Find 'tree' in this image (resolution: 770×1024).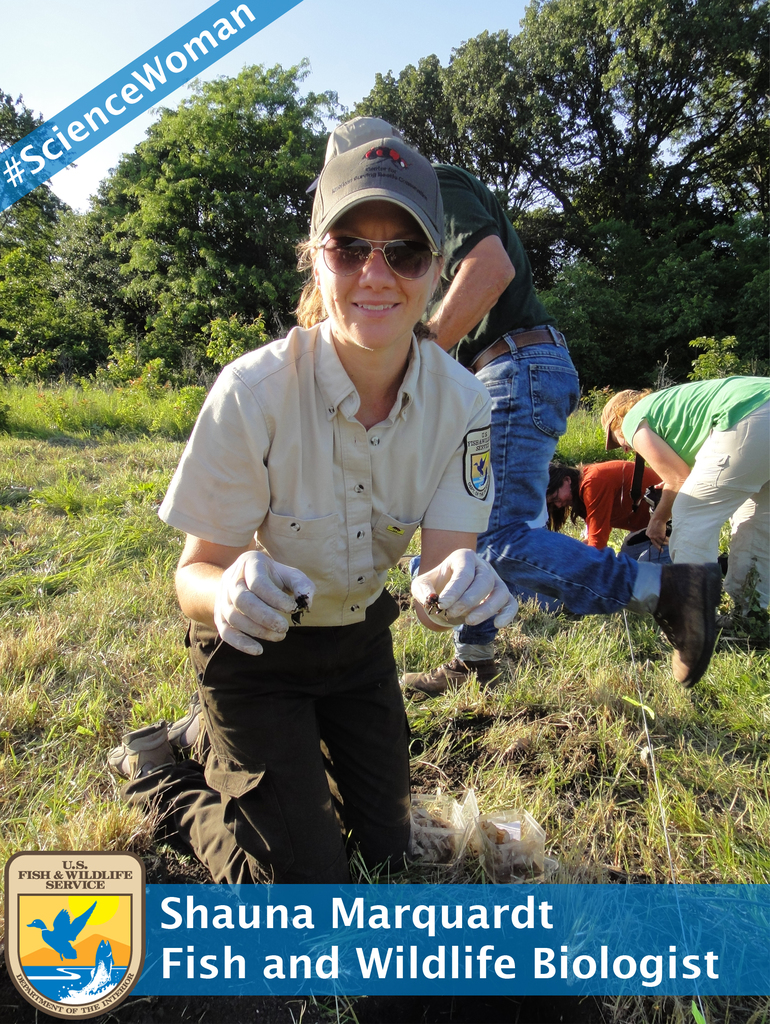
left=348, top=22, right=480, bottom=189.
